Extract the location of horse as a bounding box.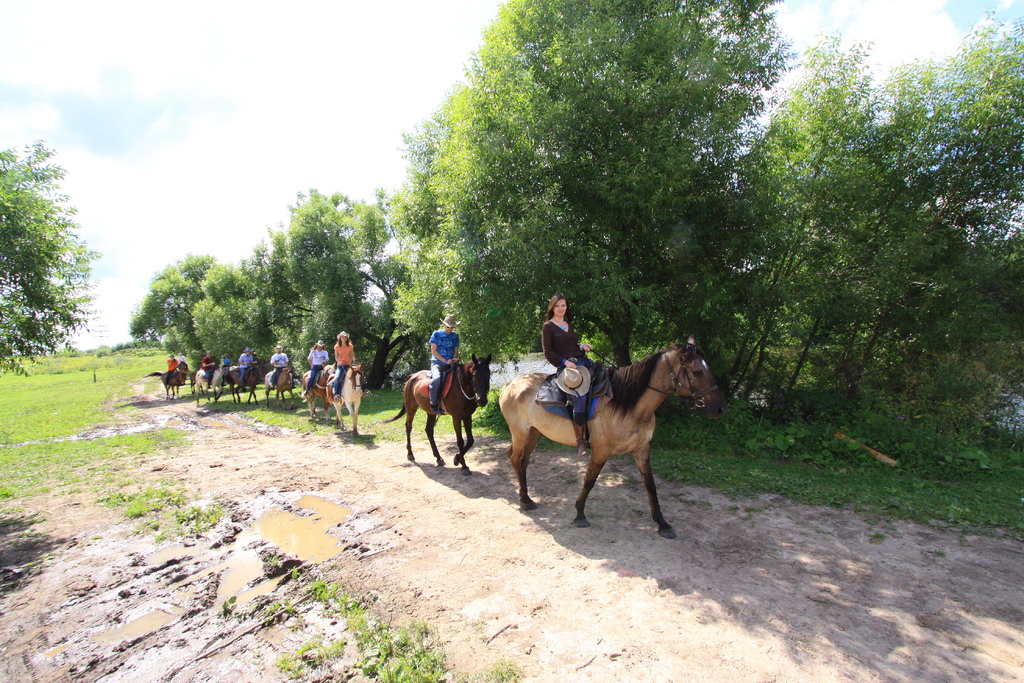
x1=227 y1=362 x2=259 y2=406.
